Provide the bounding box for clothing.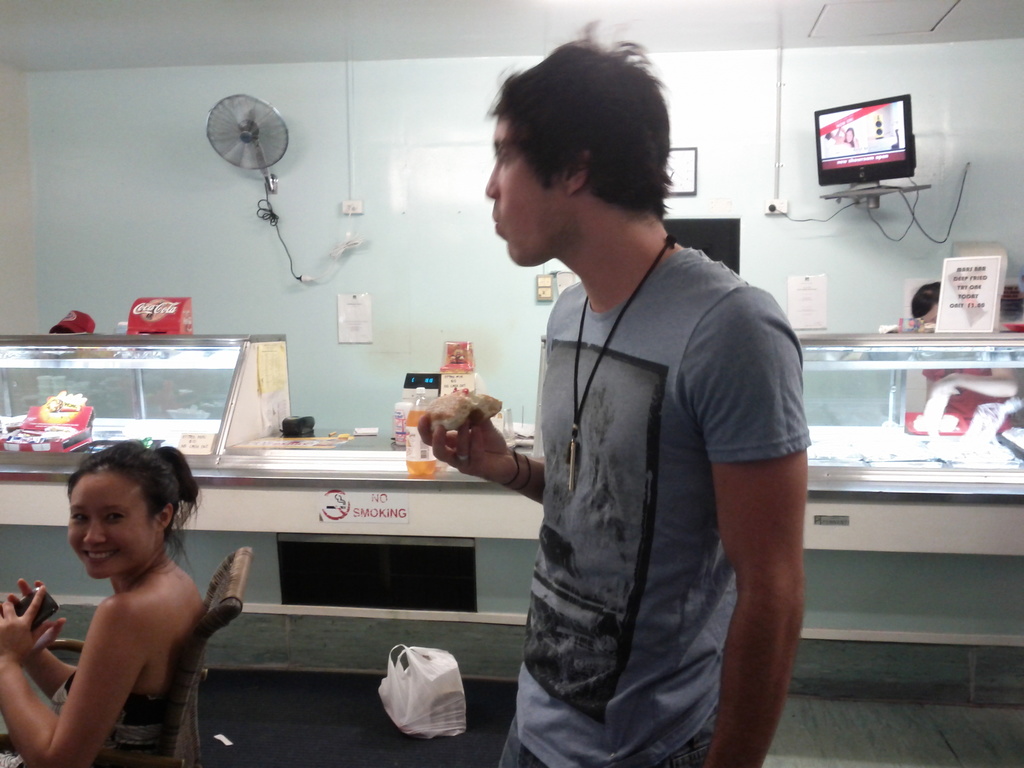
502:255:824:767.
